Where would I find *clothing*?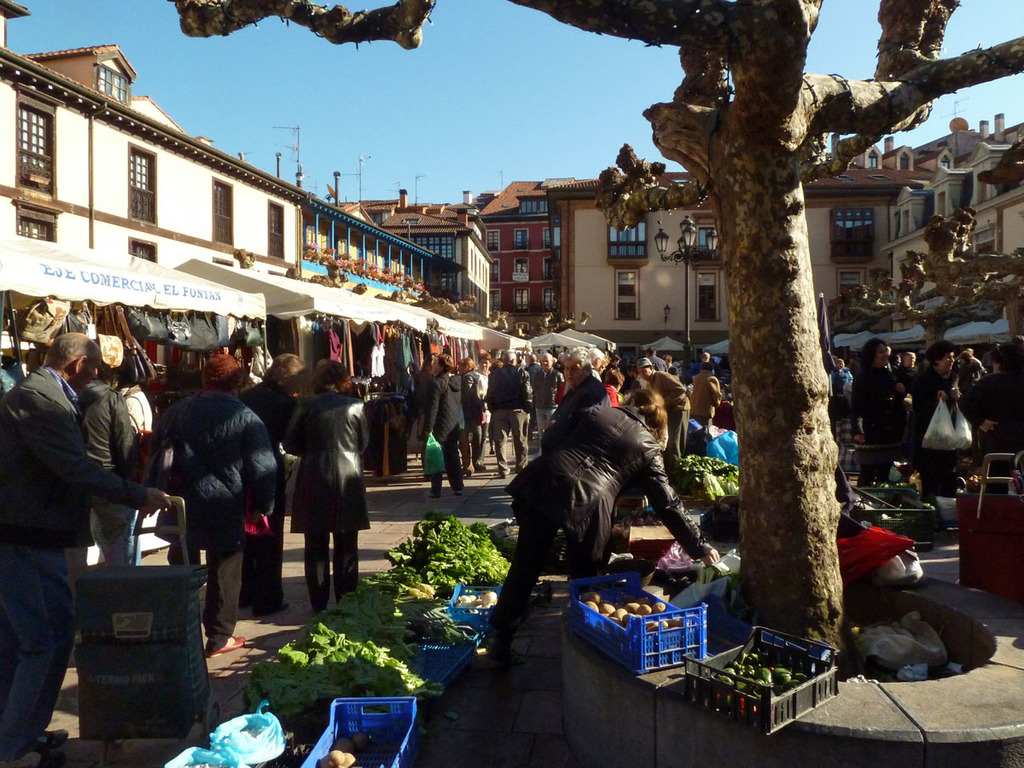
At <box>911,370,963,496</box>.
